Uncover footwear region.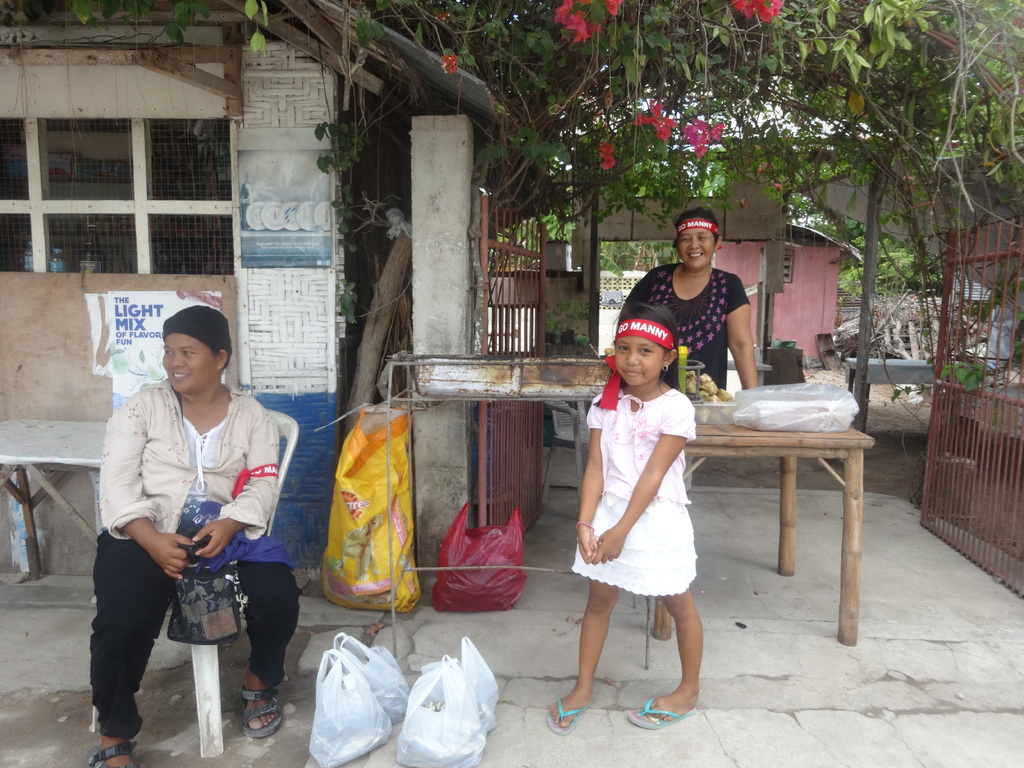
Uncovered: (x1=628, y1=695, x2=694, y2=731).
